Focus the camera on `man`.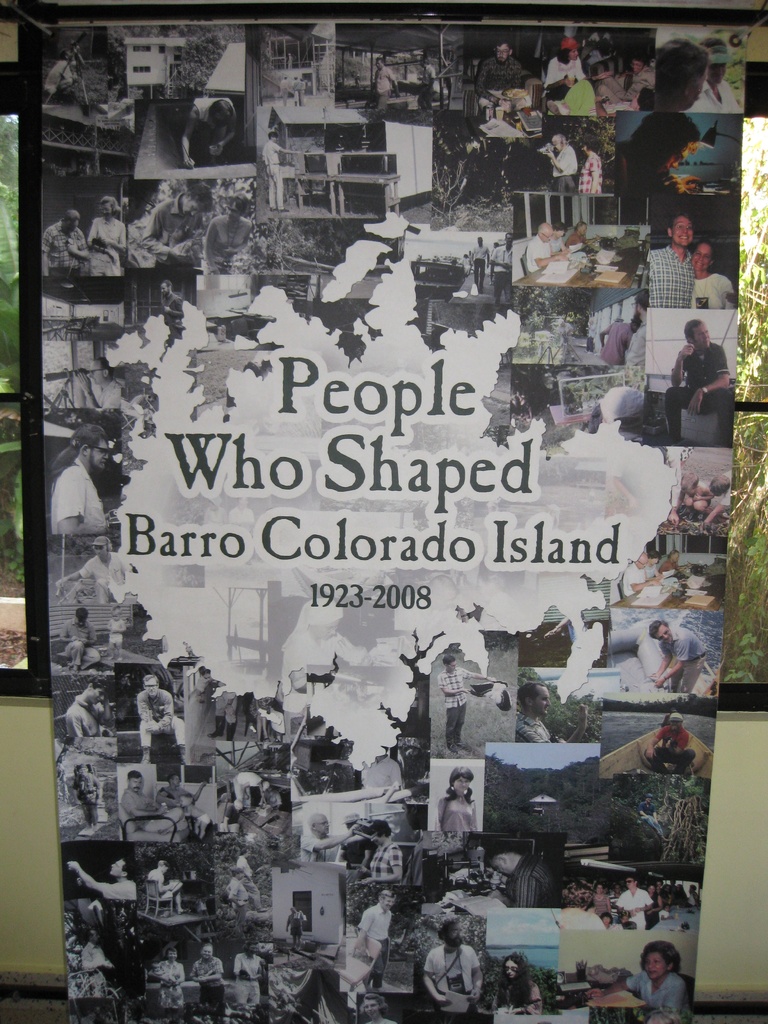
Focus region: region(303, 816, 365, 867).
